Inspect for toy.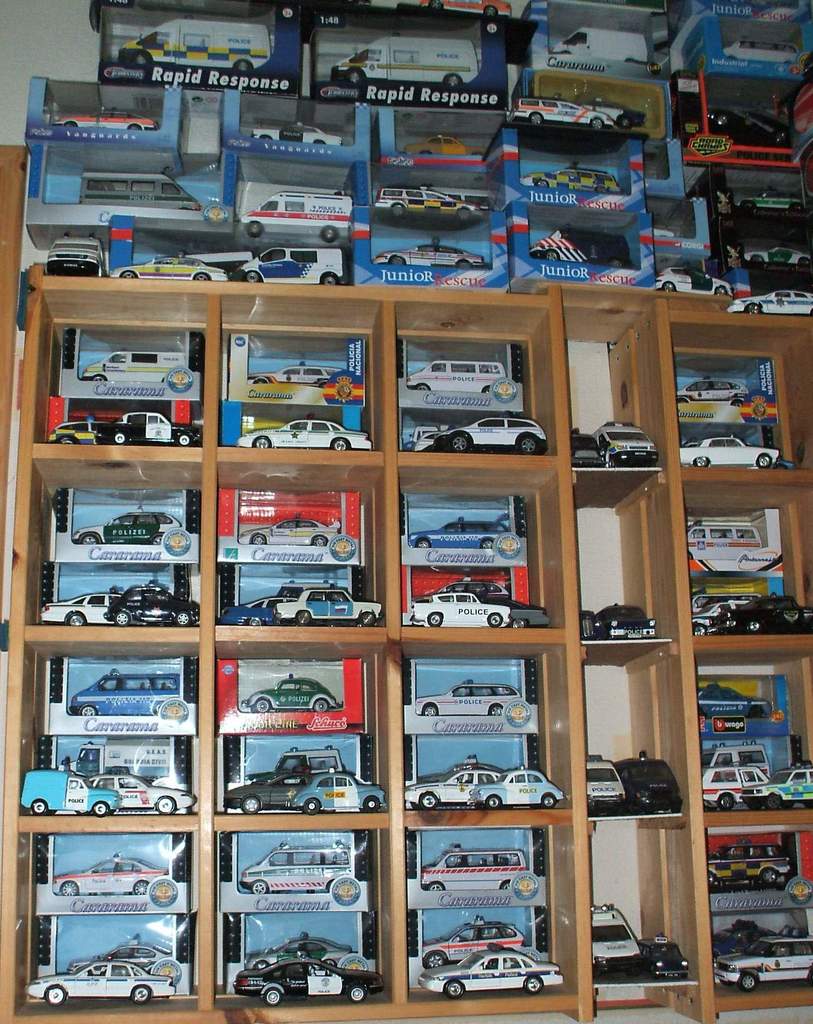
Inspection: (x1=410, y1=516, x2=513, y2=548).
